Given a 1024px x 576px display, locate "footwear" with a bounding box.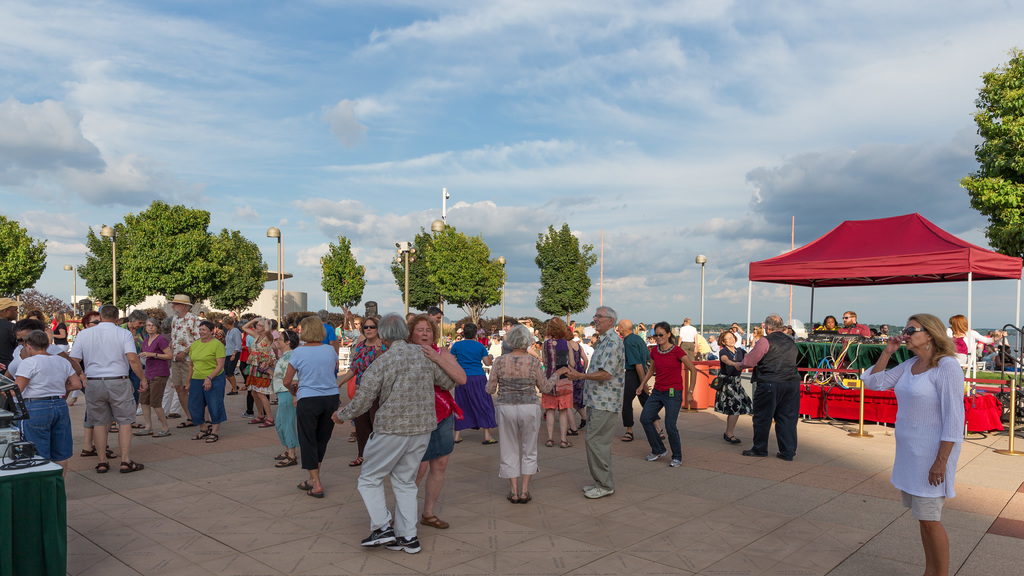
Located: [x1=228, y1=388, x2=240, y2=397].
